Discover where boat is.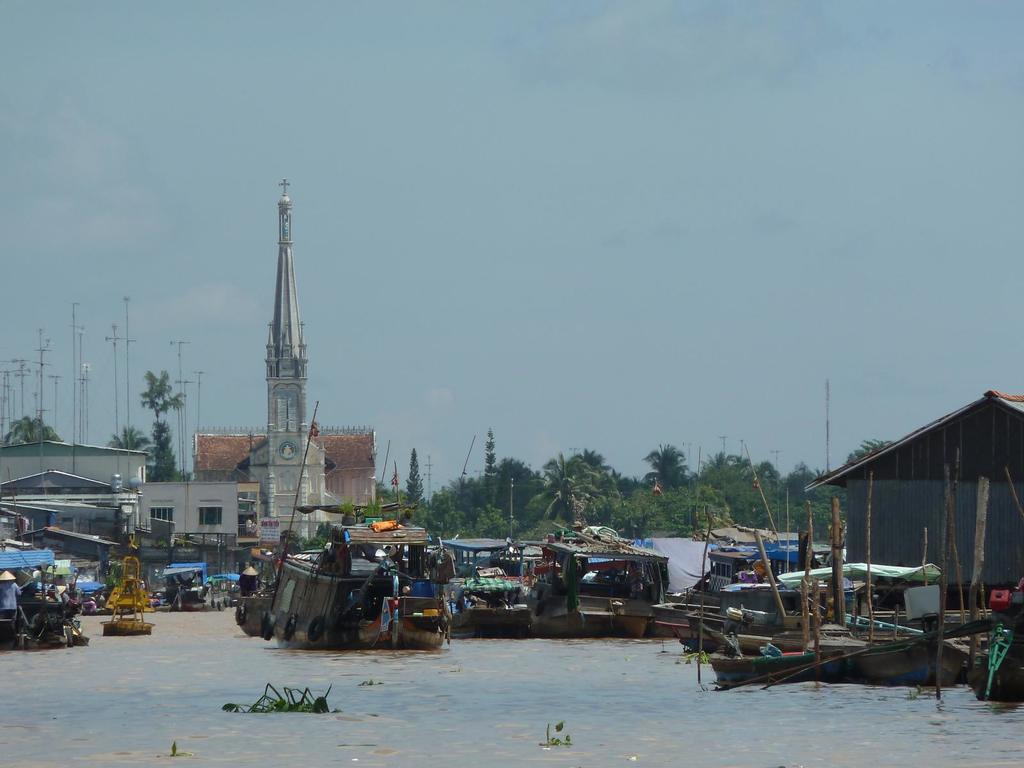
Discovered at (x1=239, y1=399, x2=476, y2=660).
